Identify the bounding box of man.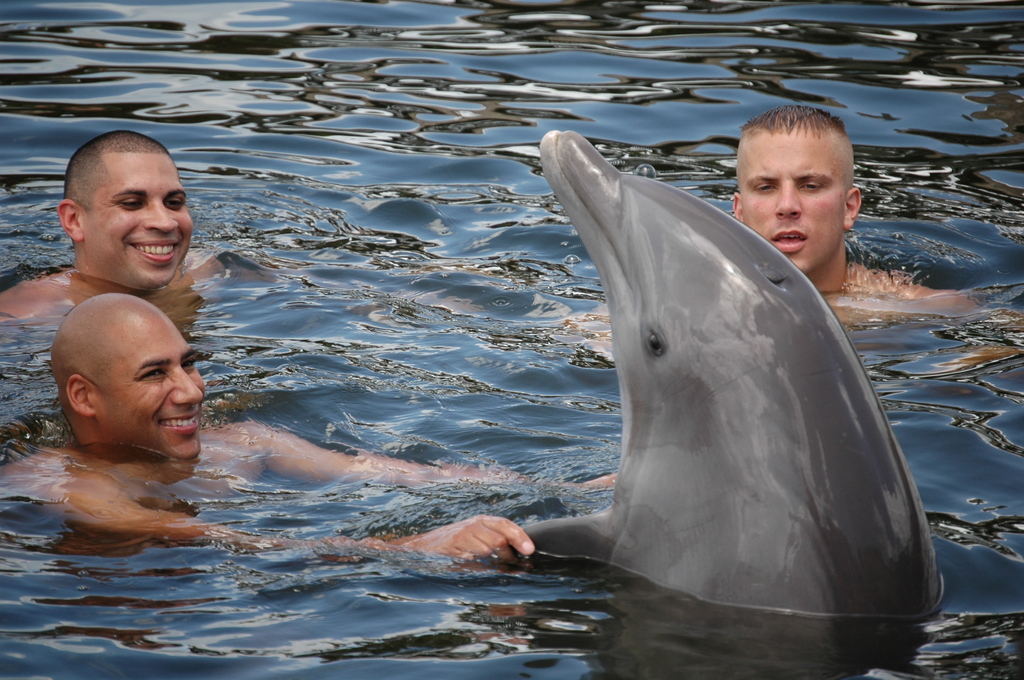
[0, 131, 273, 337].
